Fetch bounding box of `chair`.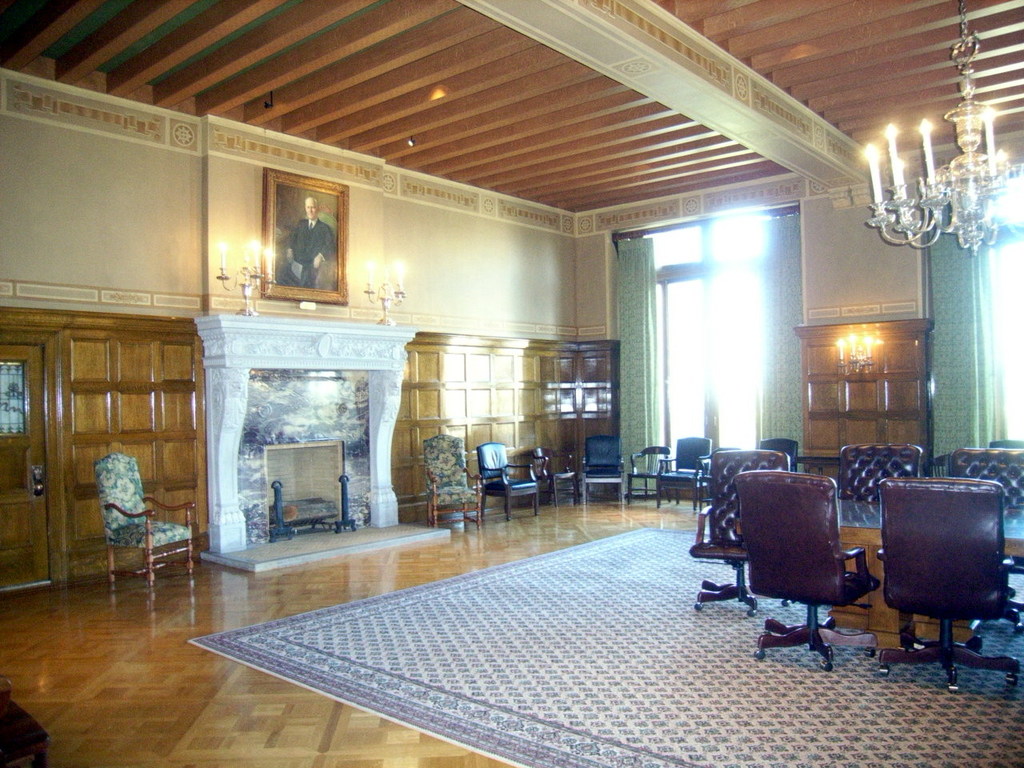
Bbox: [91, 450, 197, 586].
